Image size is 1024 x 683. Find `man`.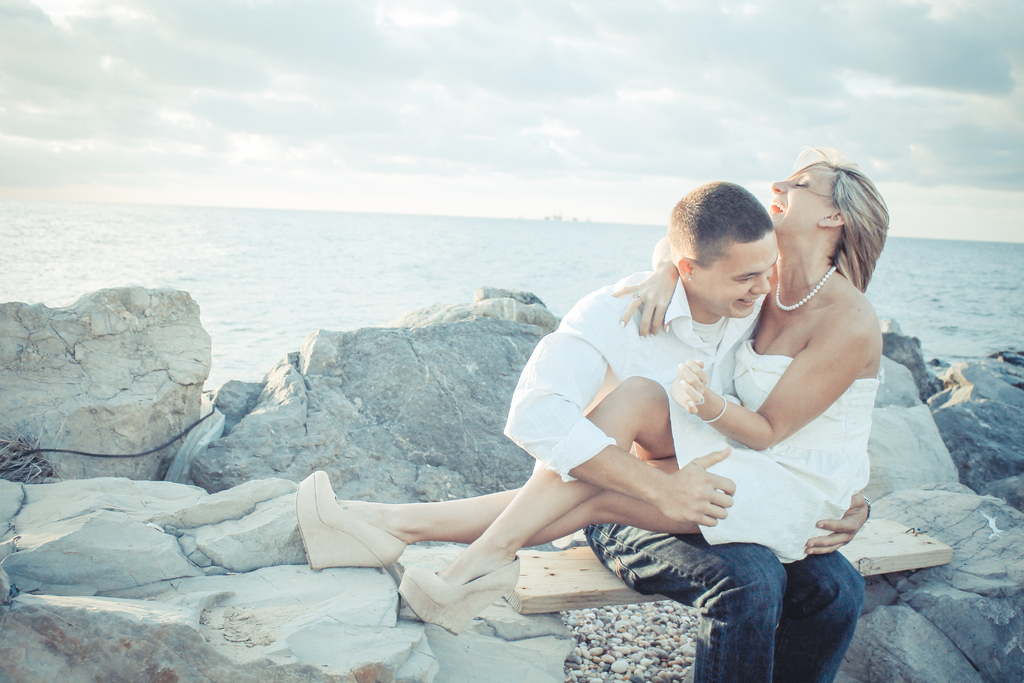
[510,200,867,639].
